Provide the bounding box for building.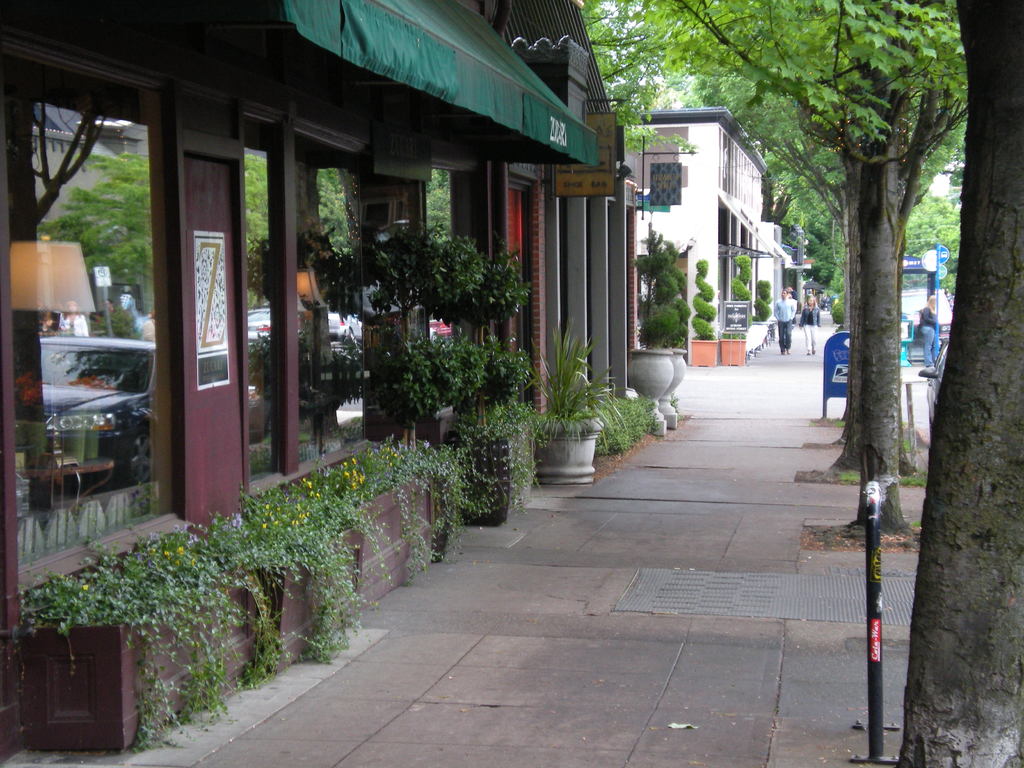
rect(621, 104, 797, 367).
